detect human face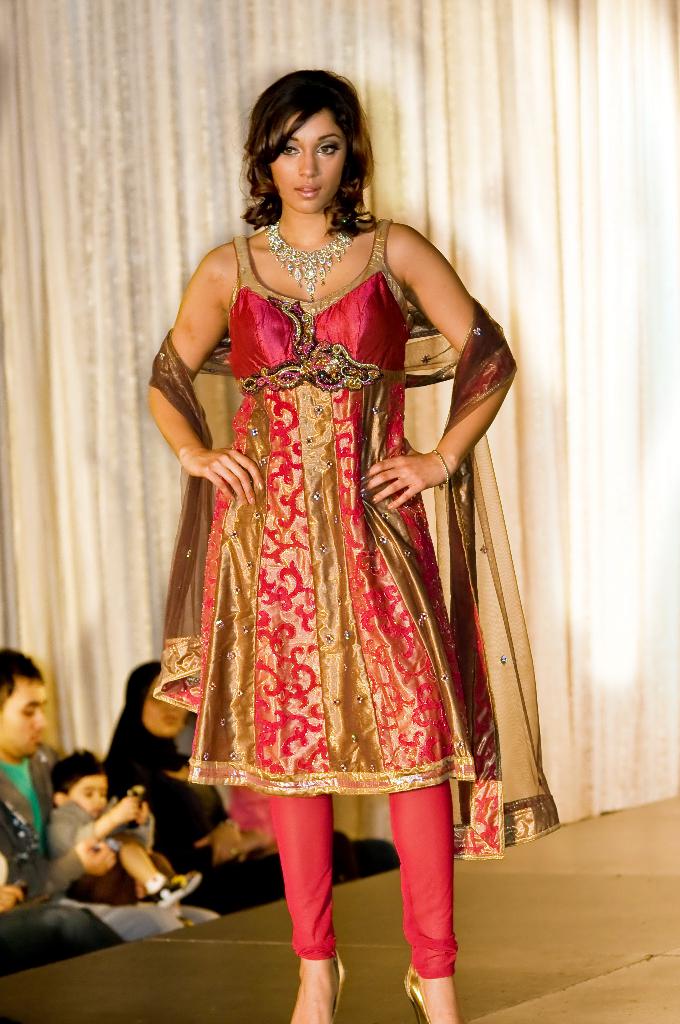
box=[0, 660, 49, 761]
